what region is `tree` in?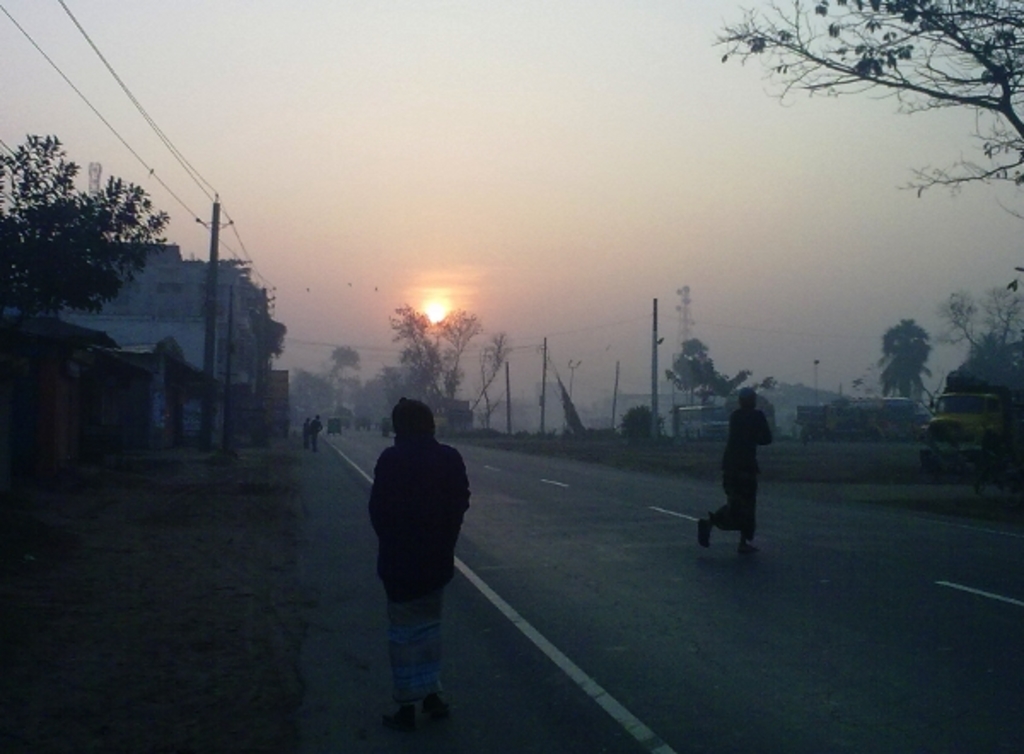
{"left": 660, "top": 338, "right": 775, "bottom": 399}.
